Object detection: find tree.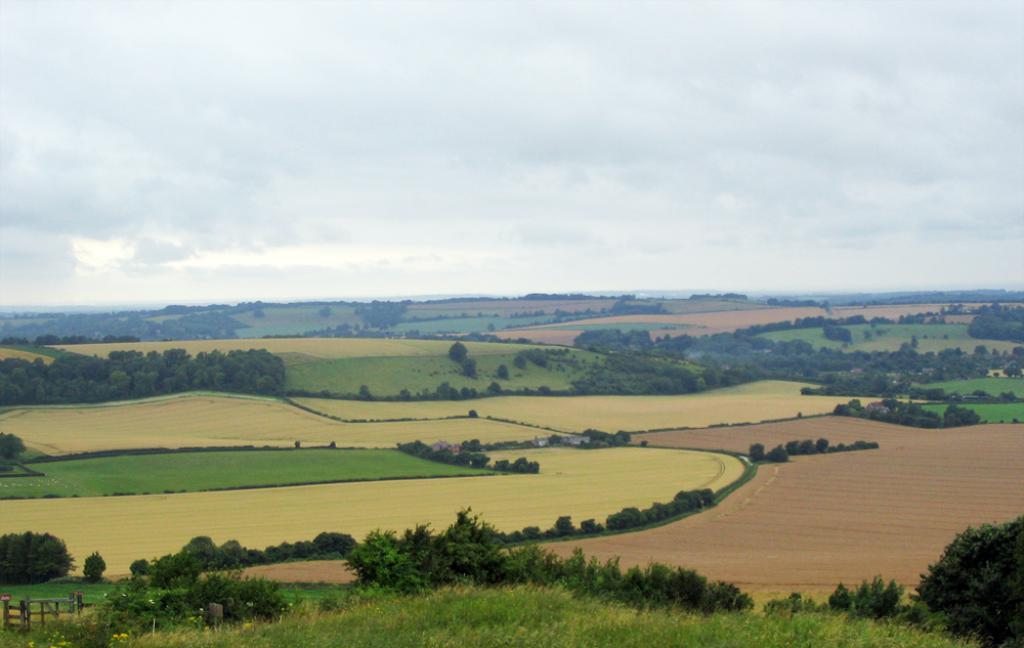
83 546 105 580.
